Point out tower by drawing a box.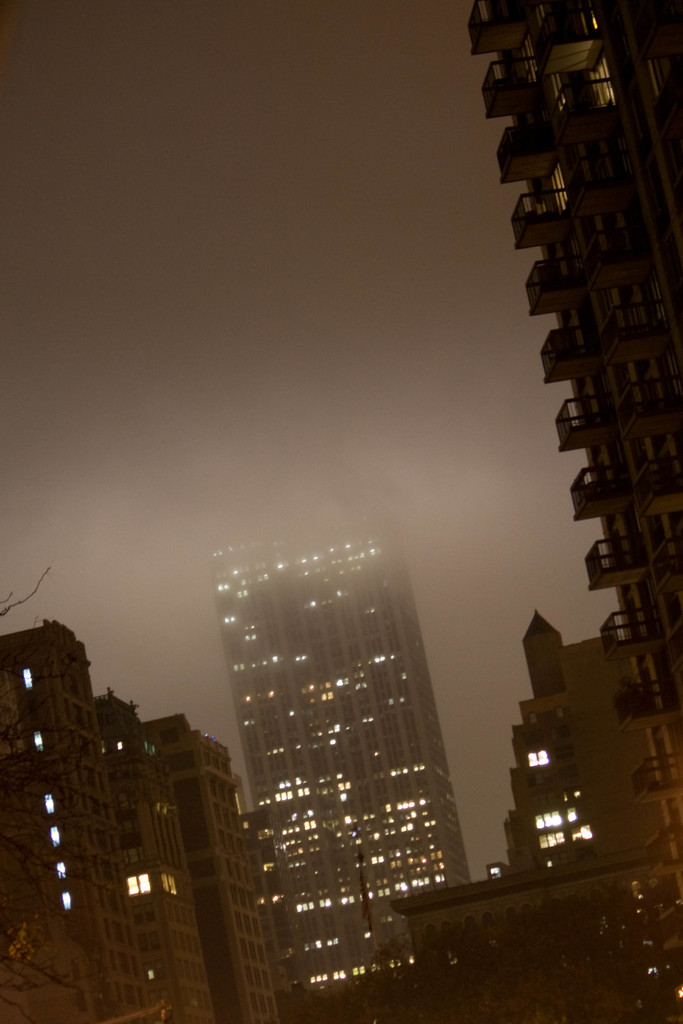
{"left": 474, "top": 4, "right": 677, "bottom": 1020}.
